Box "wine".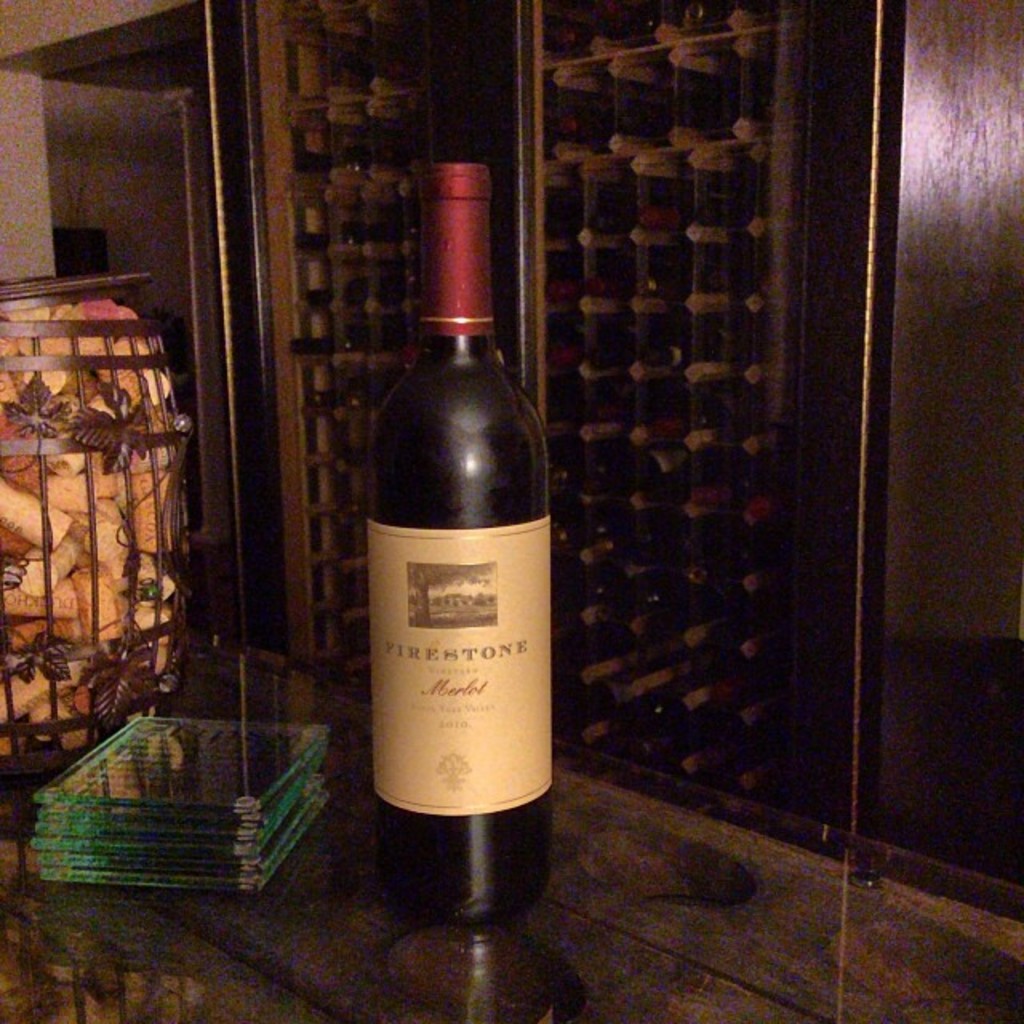
373 166 552 933.
